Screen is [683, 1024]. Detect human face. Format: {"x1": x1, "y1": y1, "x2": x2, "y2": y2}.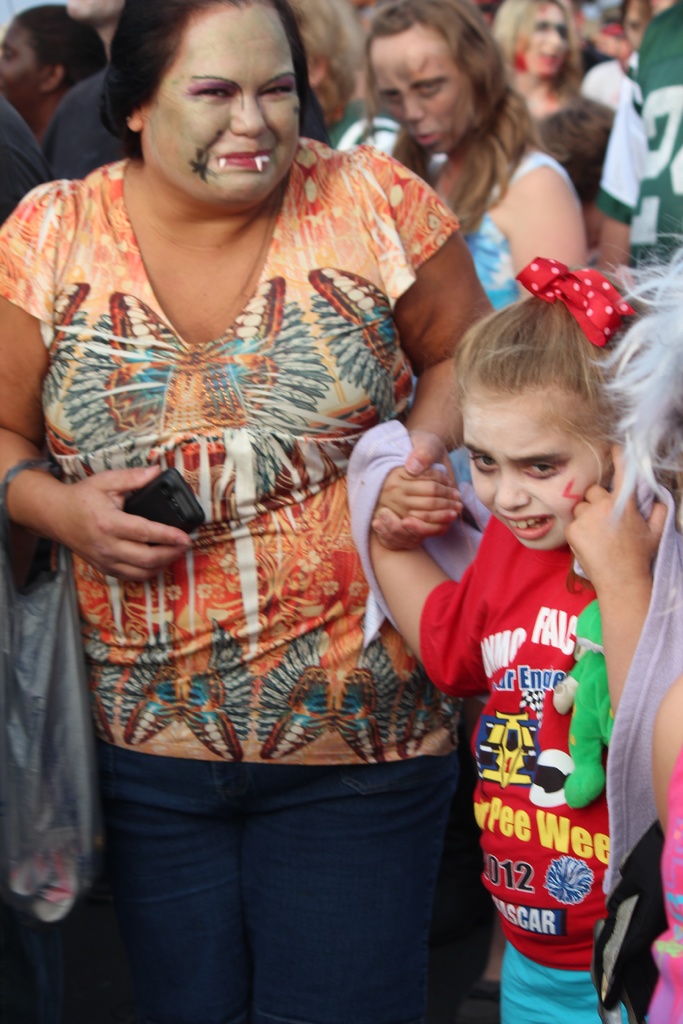
{"x1": 372, "y1": 29, "x2": 470, "y2": 154}.
